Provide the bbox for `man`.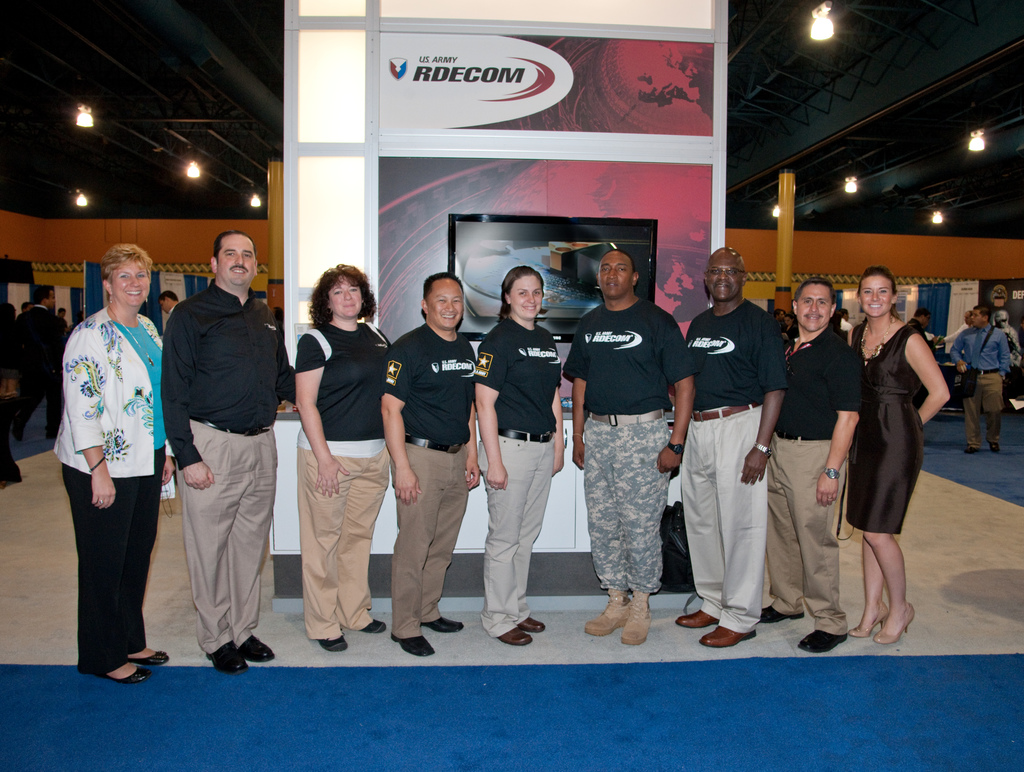
crop(59, 305, 70, 323).
